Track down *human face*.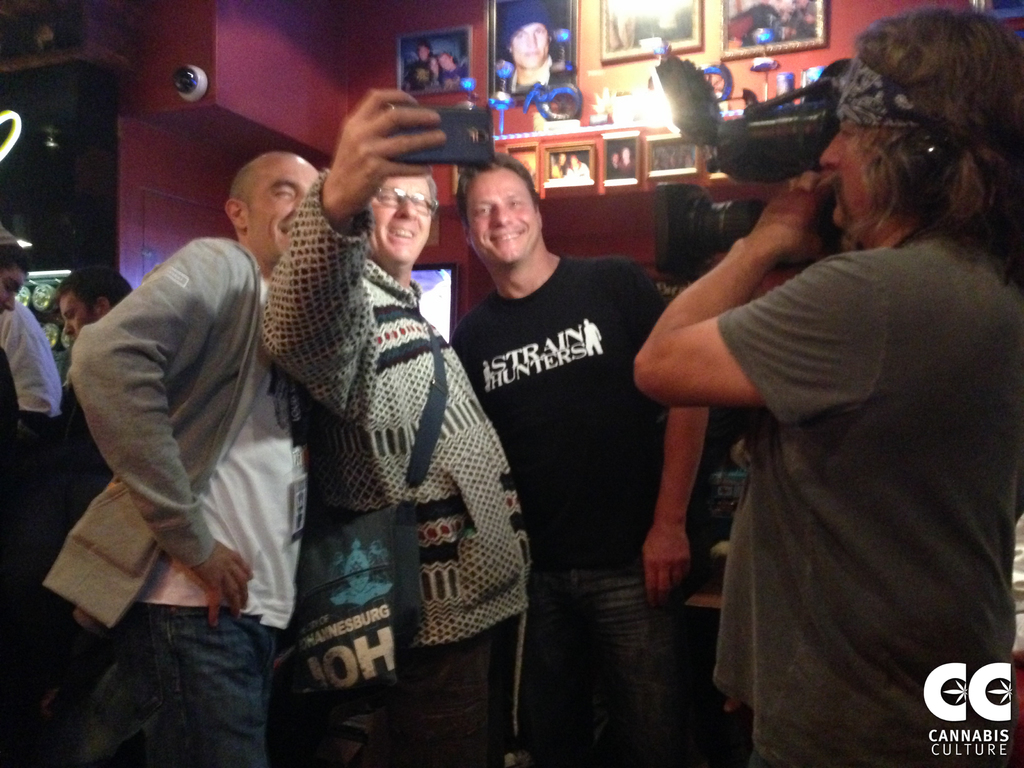
Tracked to (x1=0, y1=273, x2=24, y2=318).
